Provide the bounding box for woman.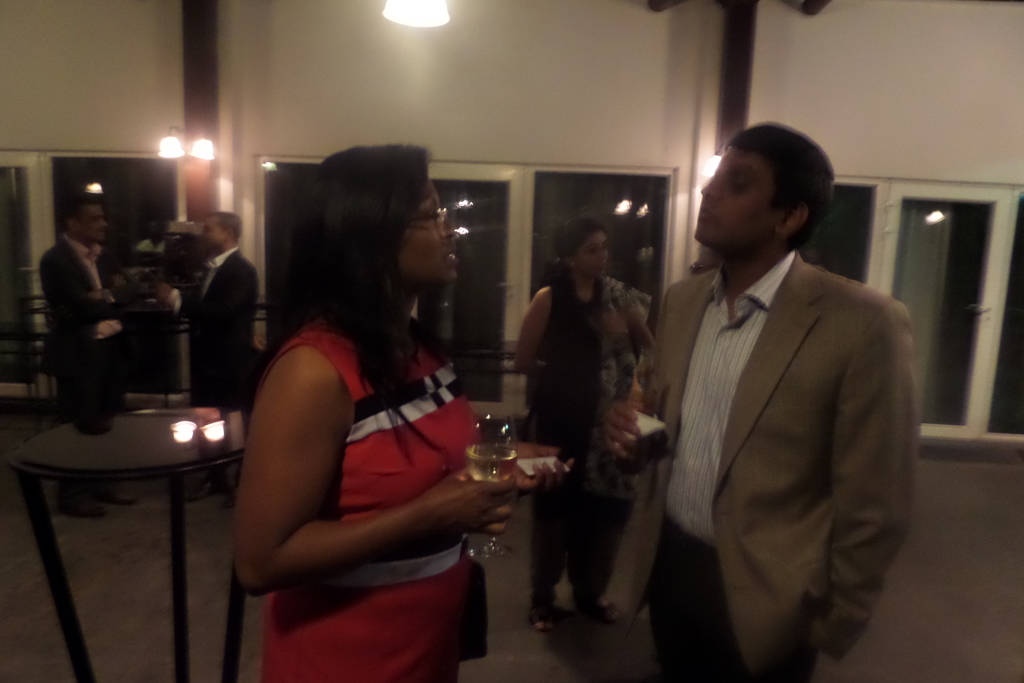
{"left": 211, "top": 165, "right": 487, "bottom": 682}.
